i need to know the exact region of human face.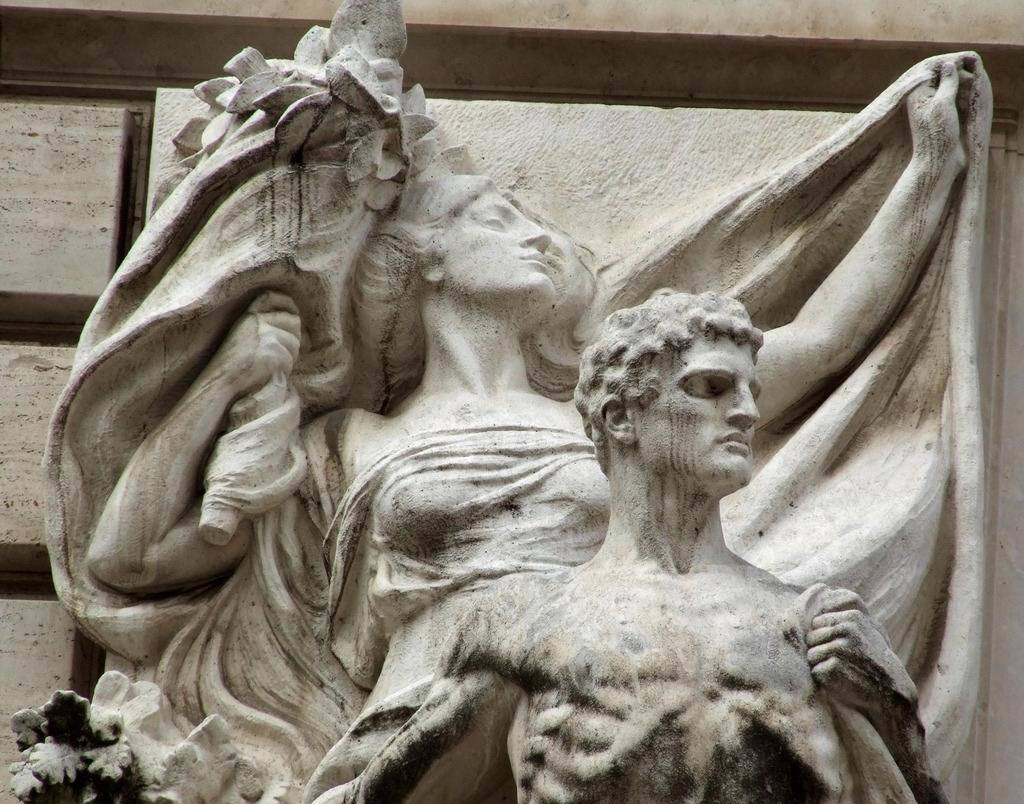
Region: detection(641, 334, 762, 489).
